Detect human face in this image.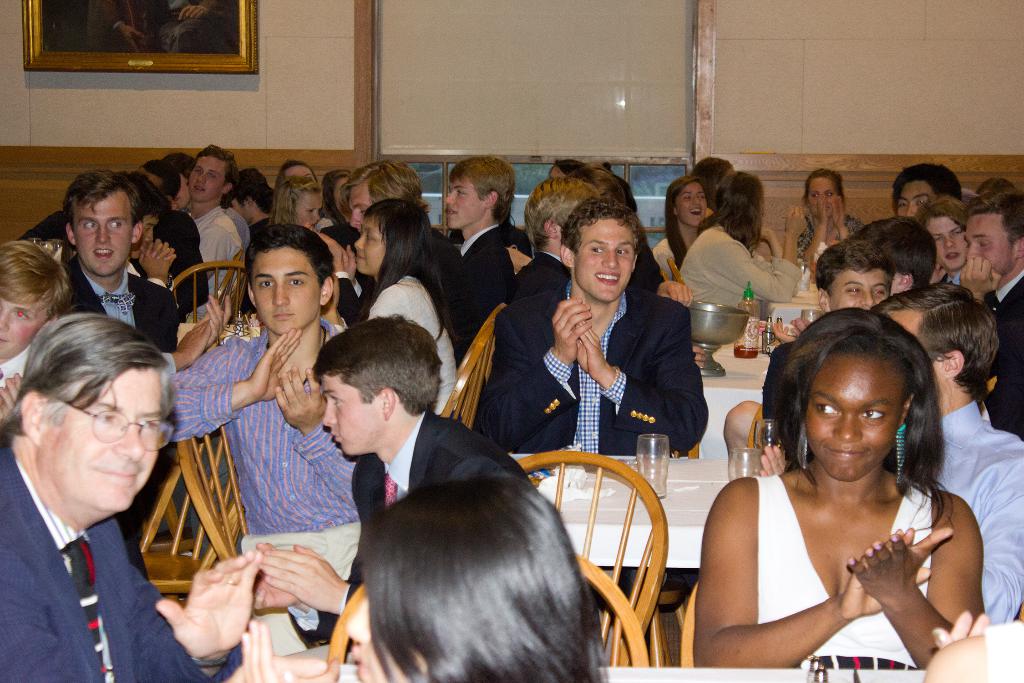
Detection: 46:369:164:508.
